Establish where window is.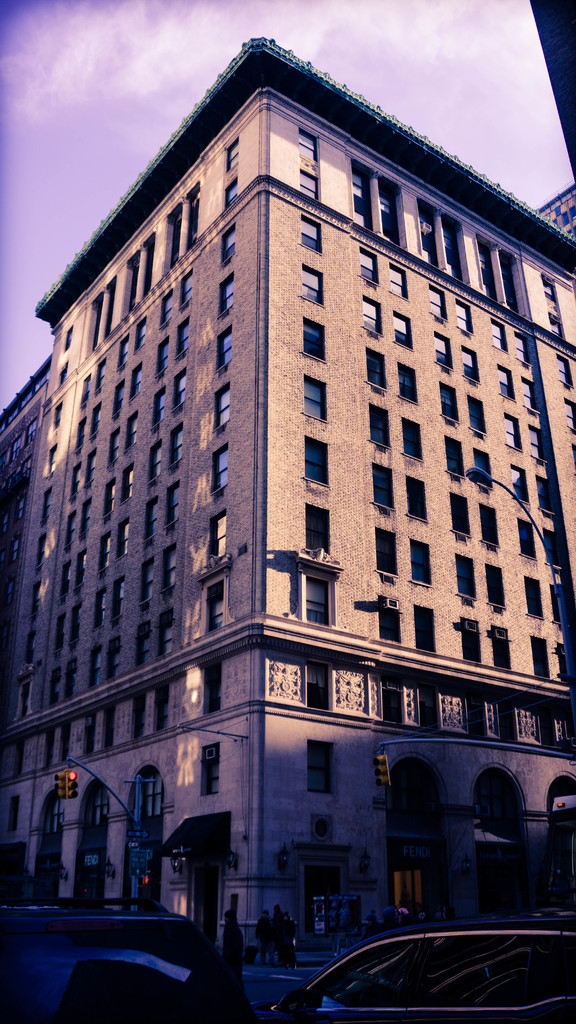
Established at <bbox>153, 440, 163, 481</bbox>.
